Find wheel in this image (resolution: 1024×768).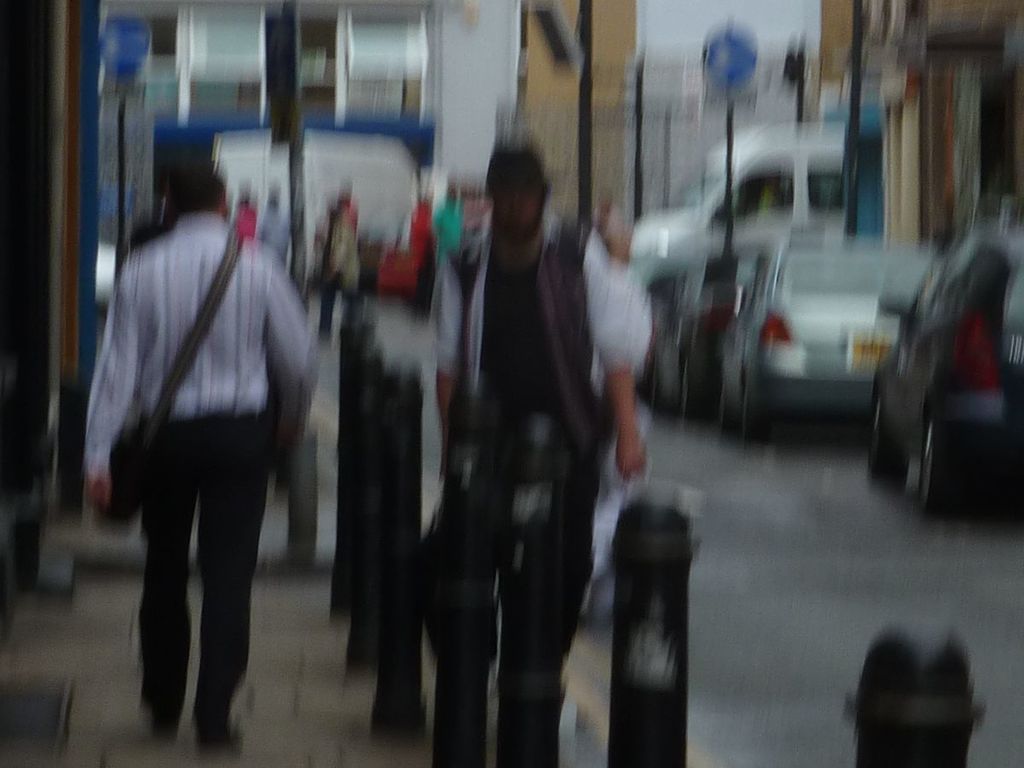
pyautogui.locateOnScreen(748, 382, 770, 434).
